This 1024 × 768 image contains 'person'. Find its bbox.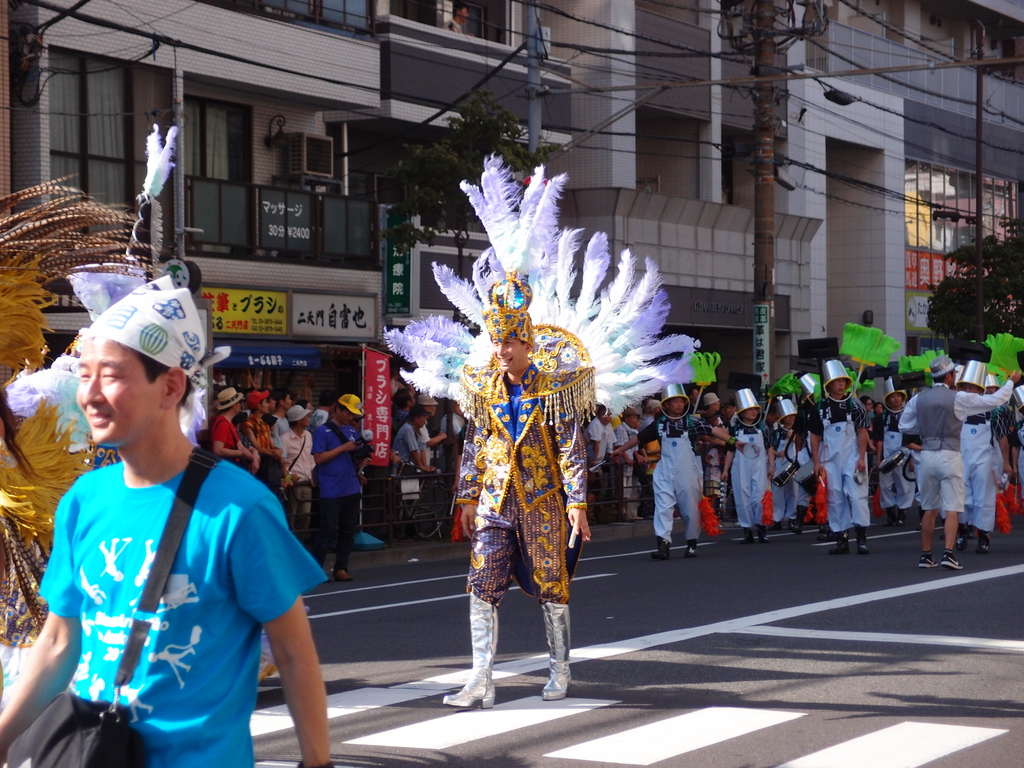
region(413, 388, 461, 462).
